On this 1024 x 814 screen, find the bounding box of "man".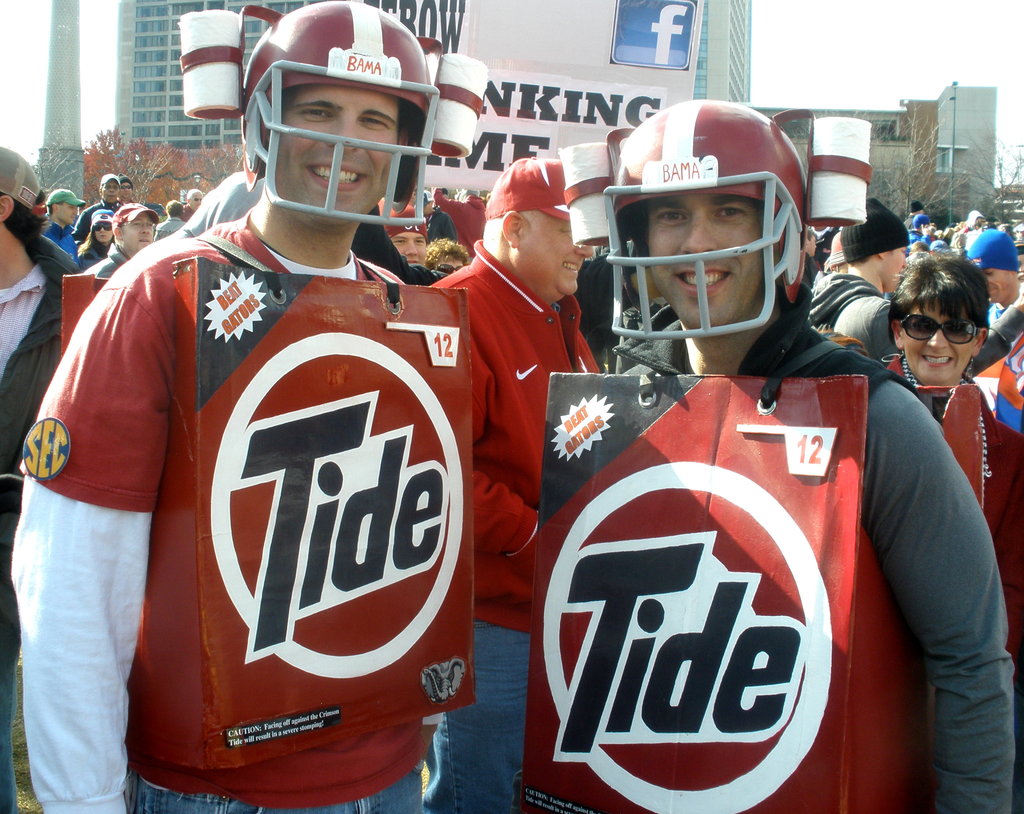
Bounding box: select_region(377, 194, 429, 271).
